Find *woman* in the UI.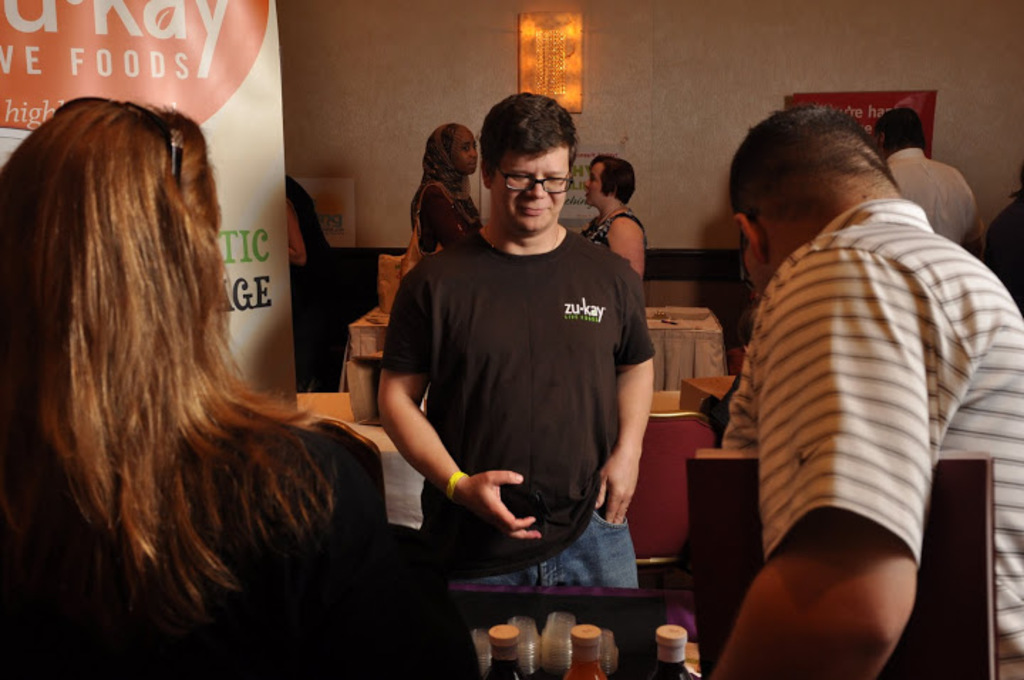
UI element at <region>407, 124, 484, 262</region>.
